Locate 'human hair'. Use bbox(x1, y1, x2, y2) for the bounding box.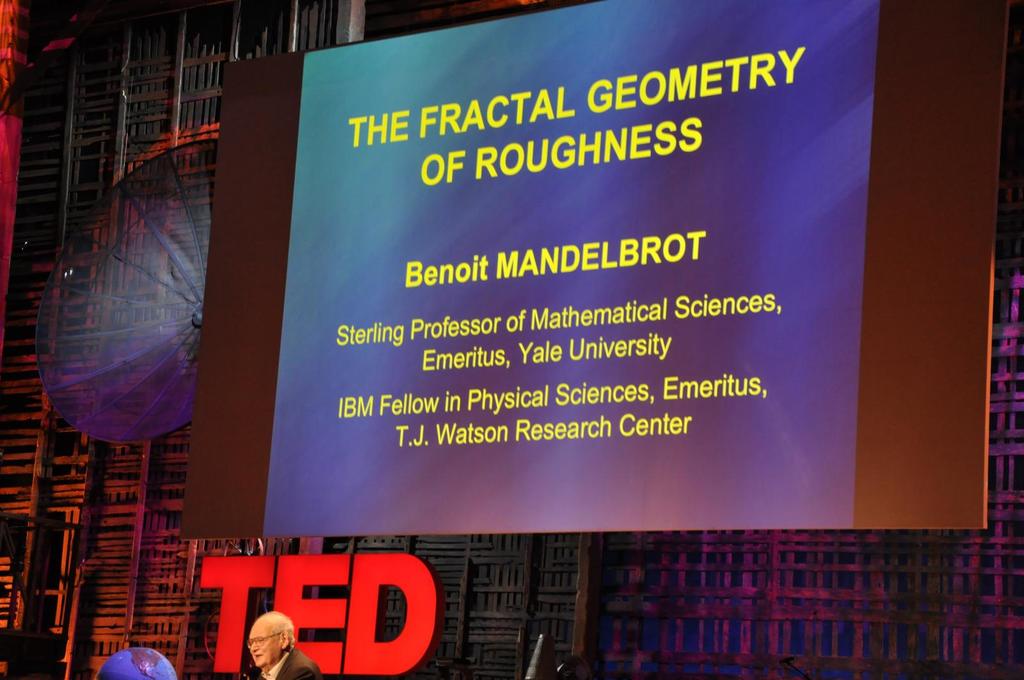
bbox(278, 622, 295, 646).
